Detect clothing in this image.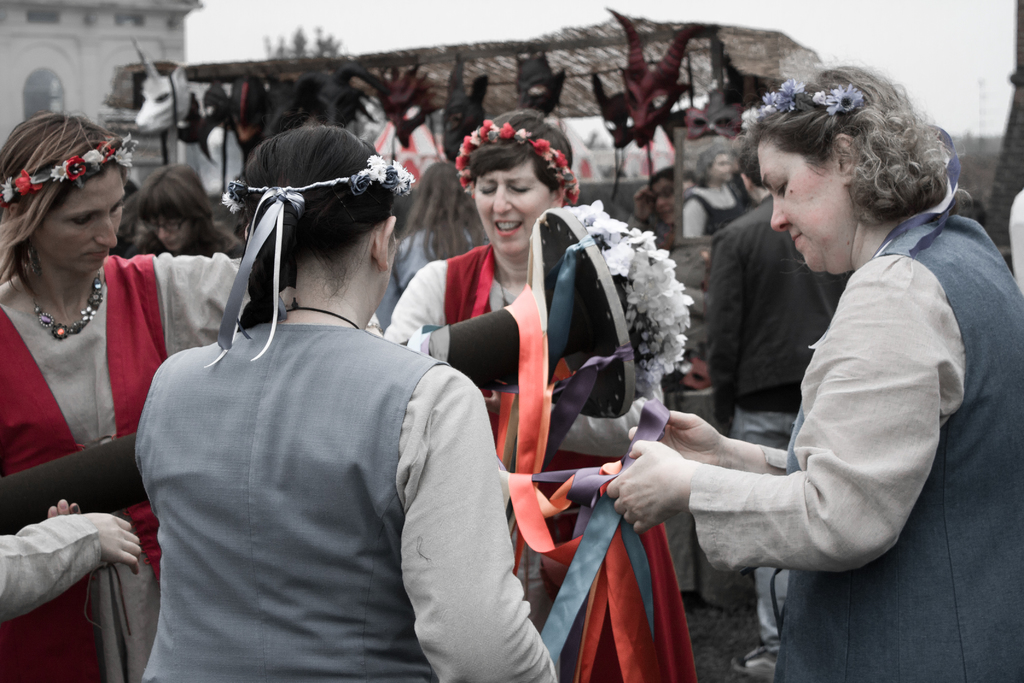
Detection: [x1=0, y1=506, x2=106, y2=614].
